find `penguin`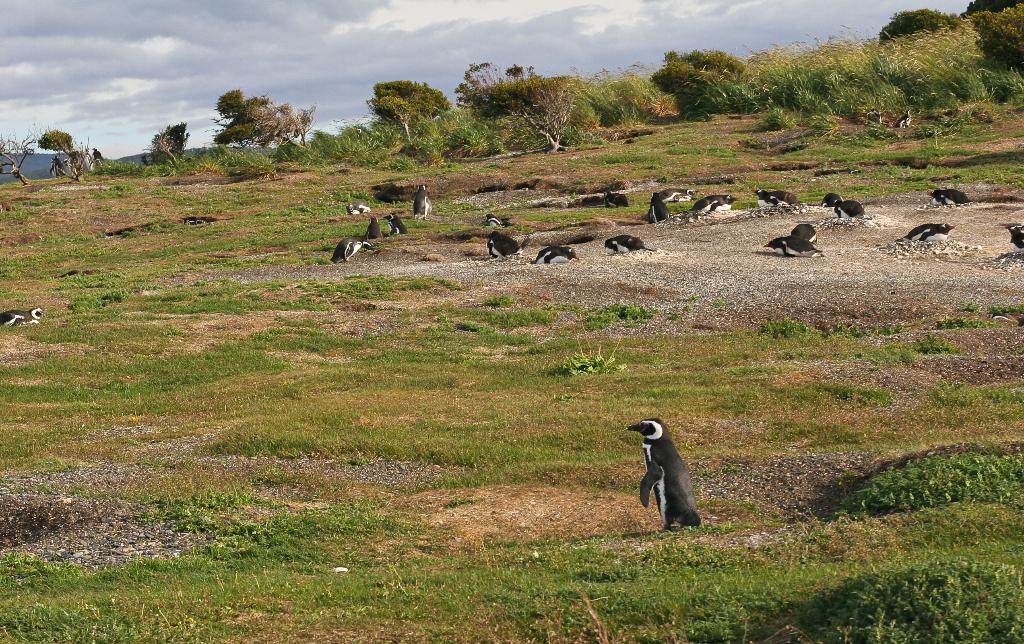
region(602, 234, 646, 255)
